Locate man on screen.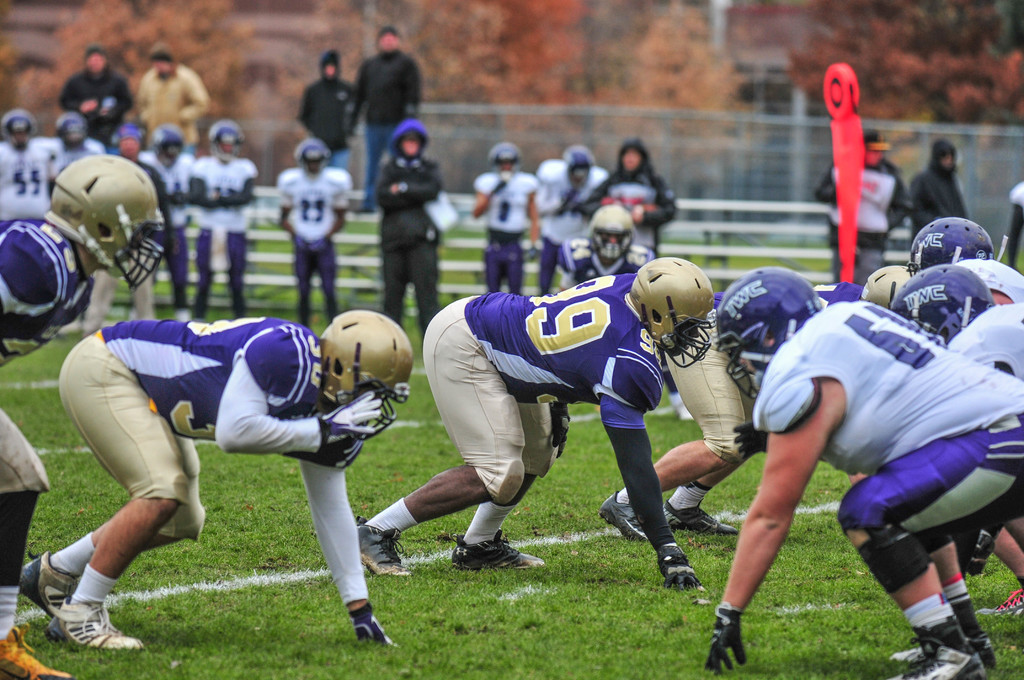
On screen at l=132, t=119, r=193, b=313.
